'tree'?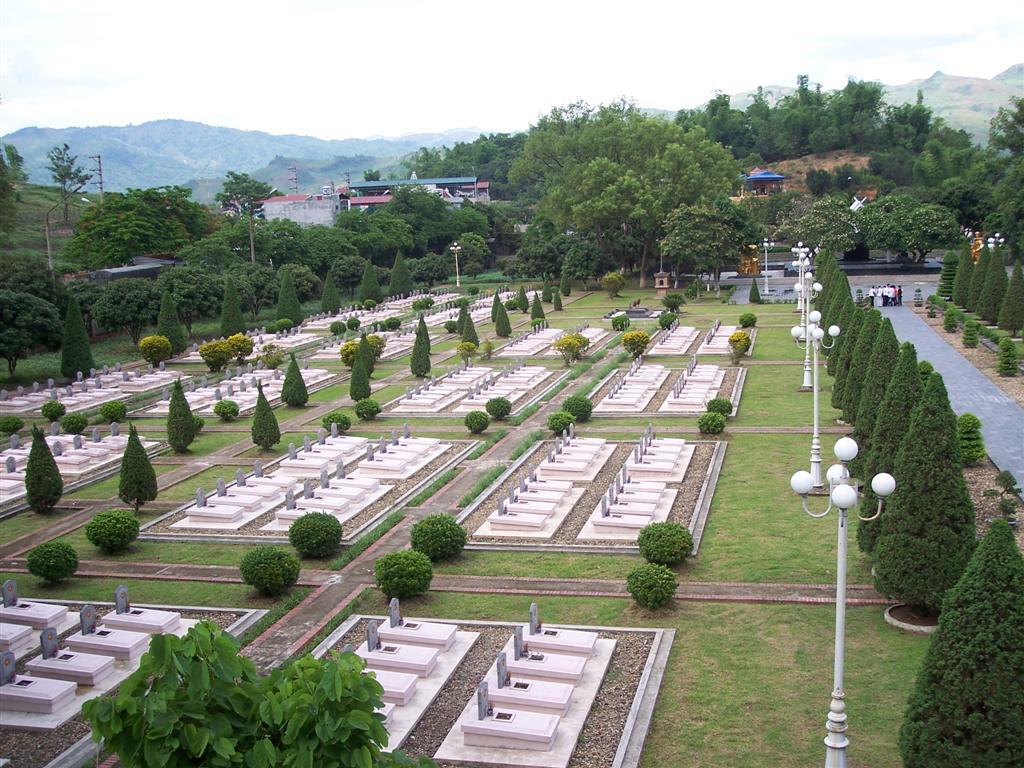
{"x1": 849, "y1": 315, "x2": 897, "y2": 445}
